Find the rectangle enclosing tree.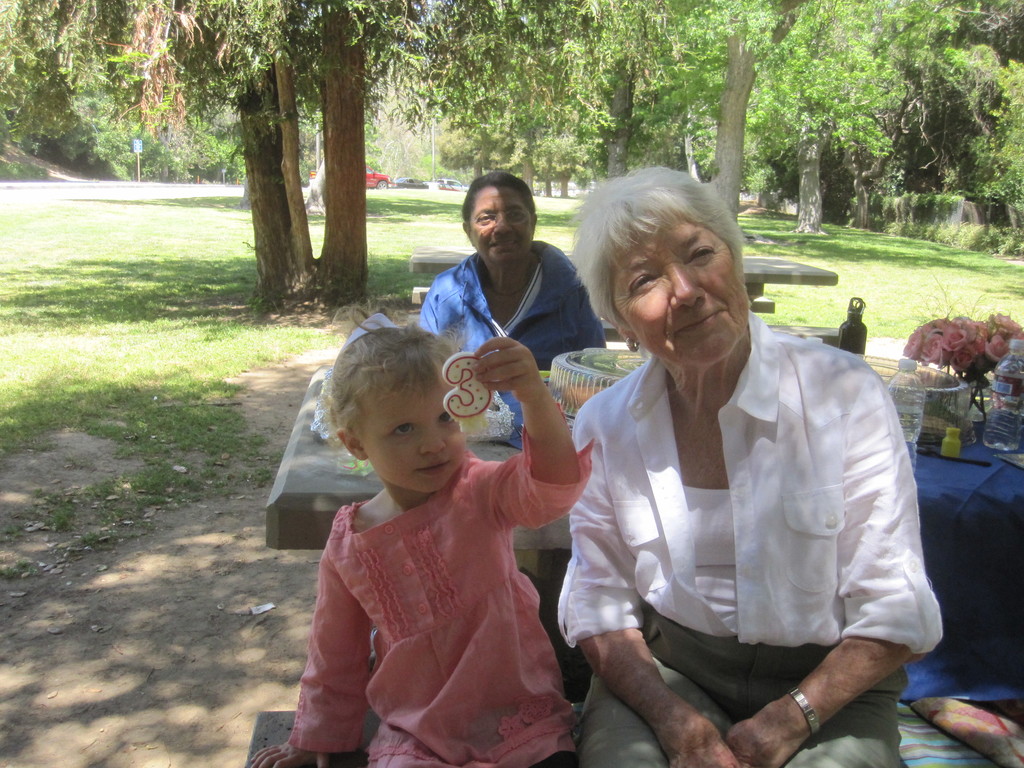
<bbox>483, 0, 1023, 260</bbox>.
